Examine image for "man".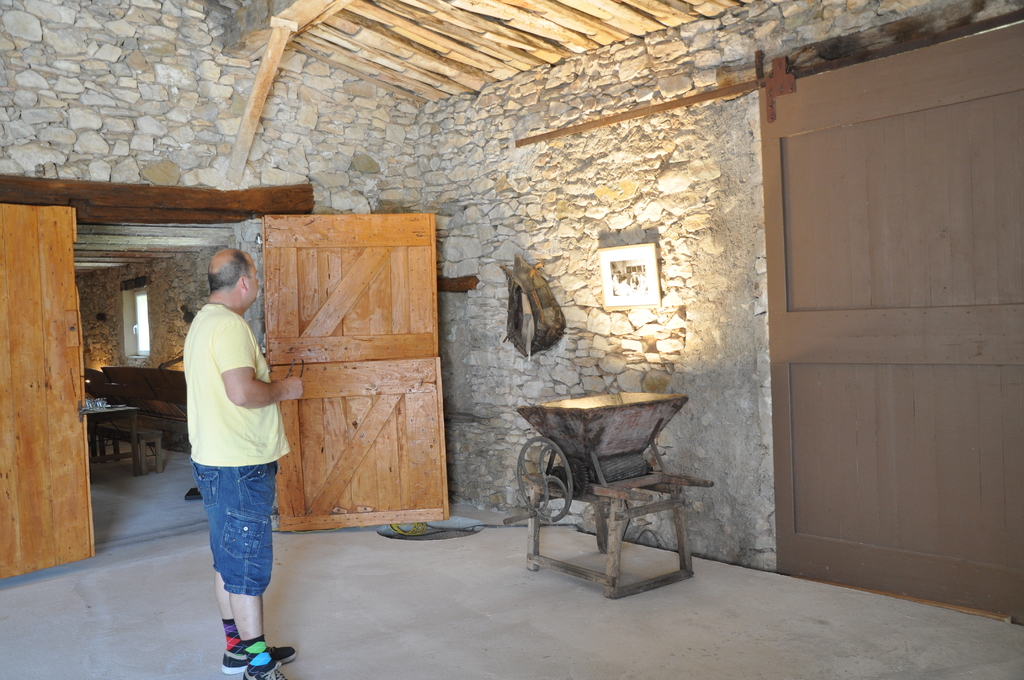
Examination result: Rect(168, 239, 295, 662).
